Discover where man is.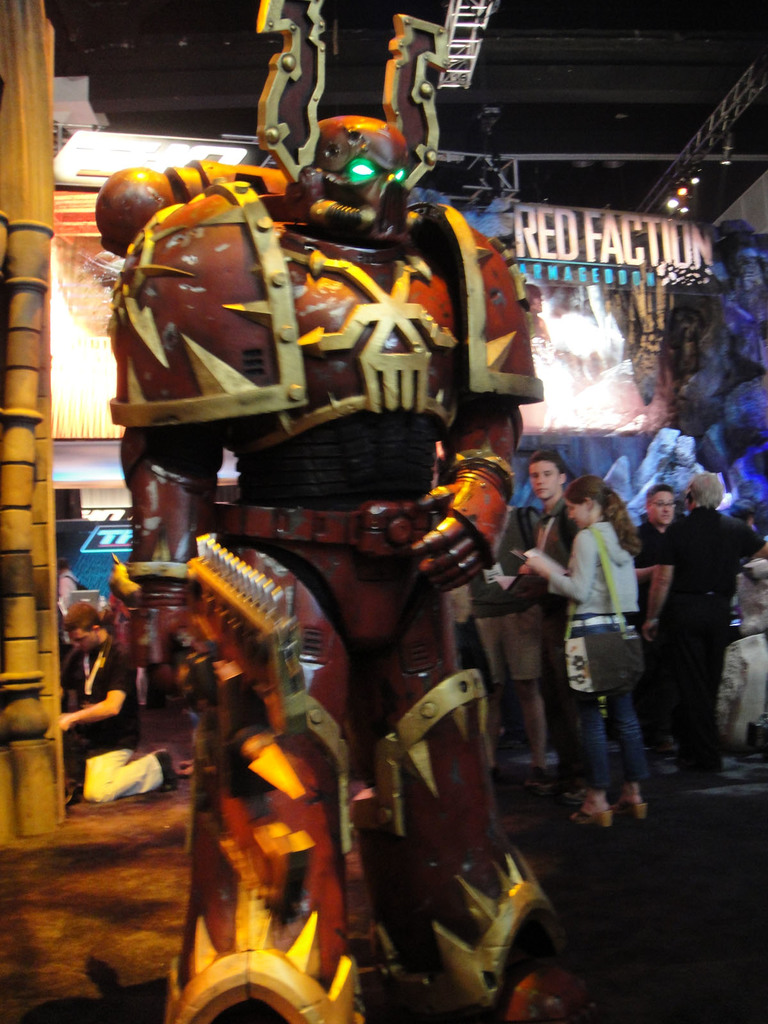
Discovered at box(632, 483, 686, 634).
